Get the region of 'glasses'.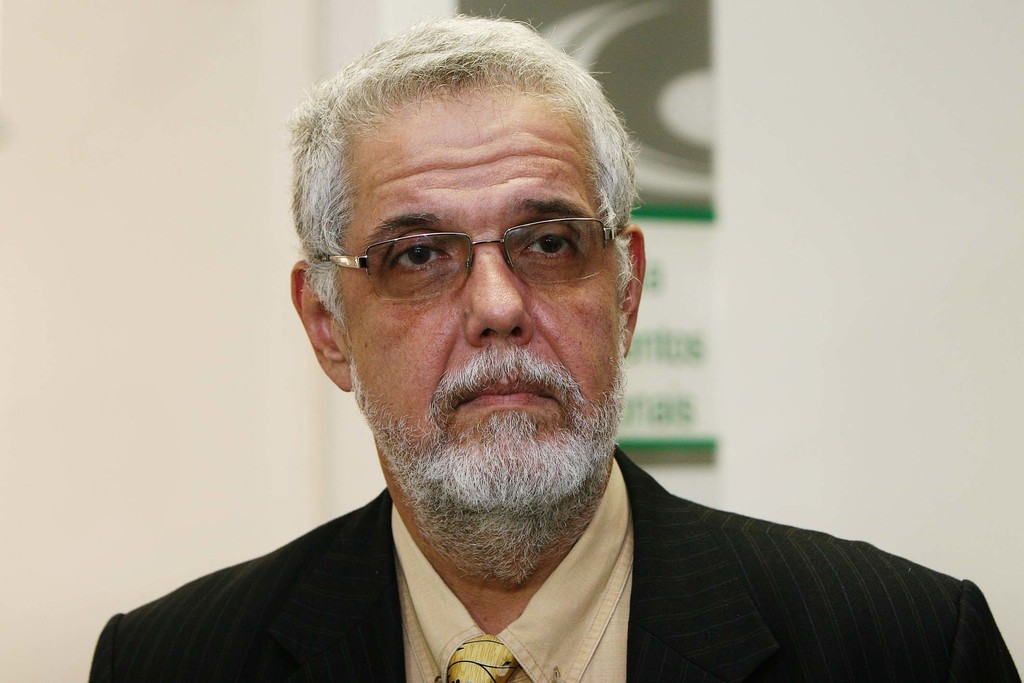
bbox(312, 193, 626, 306).
